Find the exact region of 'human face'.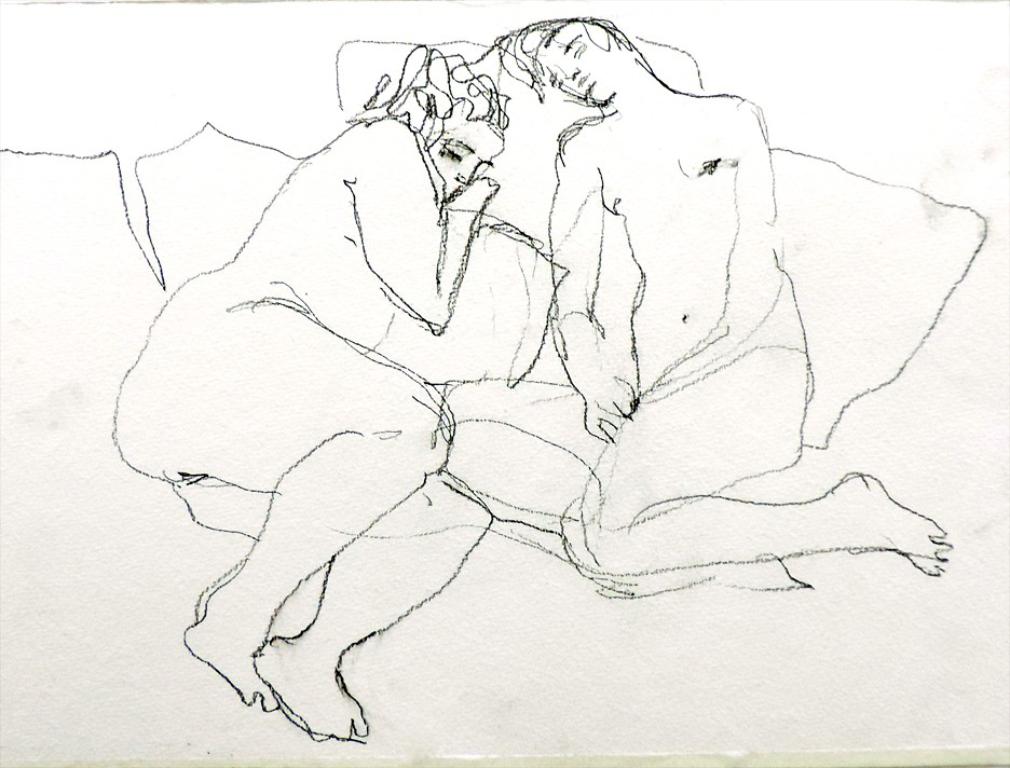
Exact region: 407,76,513,197.
